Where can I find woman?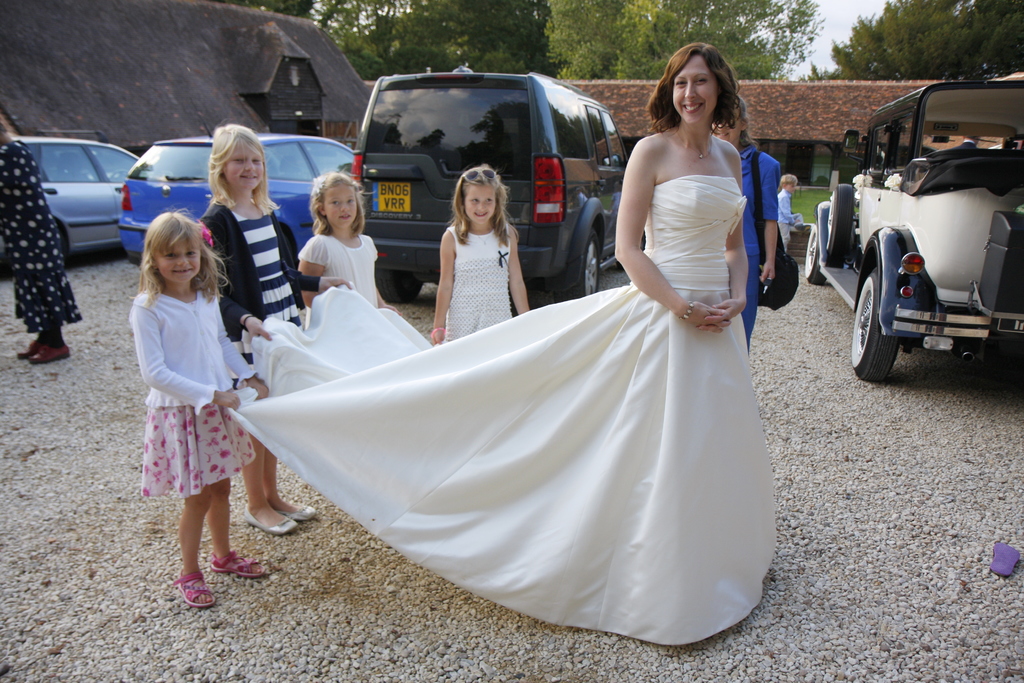
You can find it at 0, 115, 90, 370.
